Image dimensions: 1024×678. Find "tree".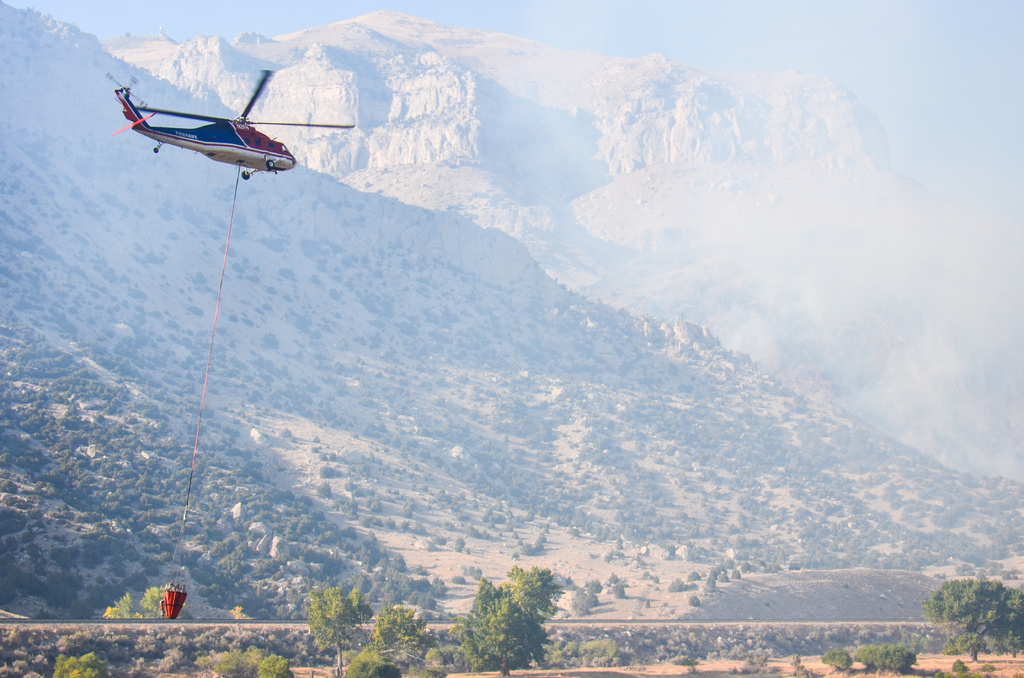
532:531:547:553.
